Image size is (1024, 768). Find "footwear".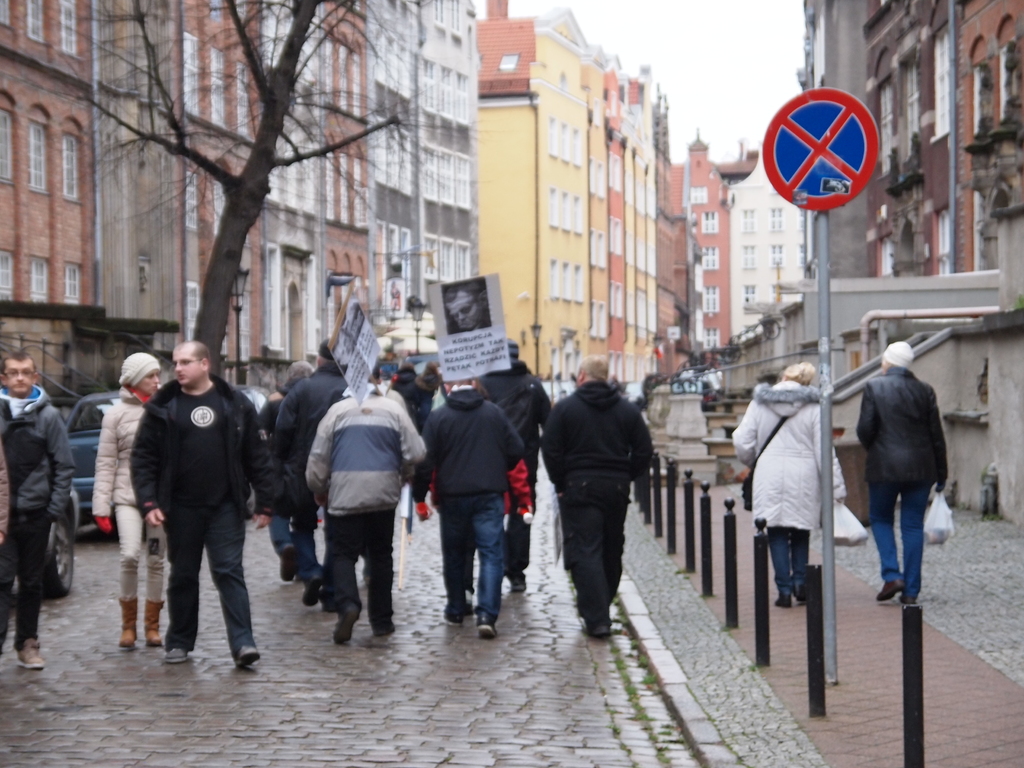
439:617:458:626.
